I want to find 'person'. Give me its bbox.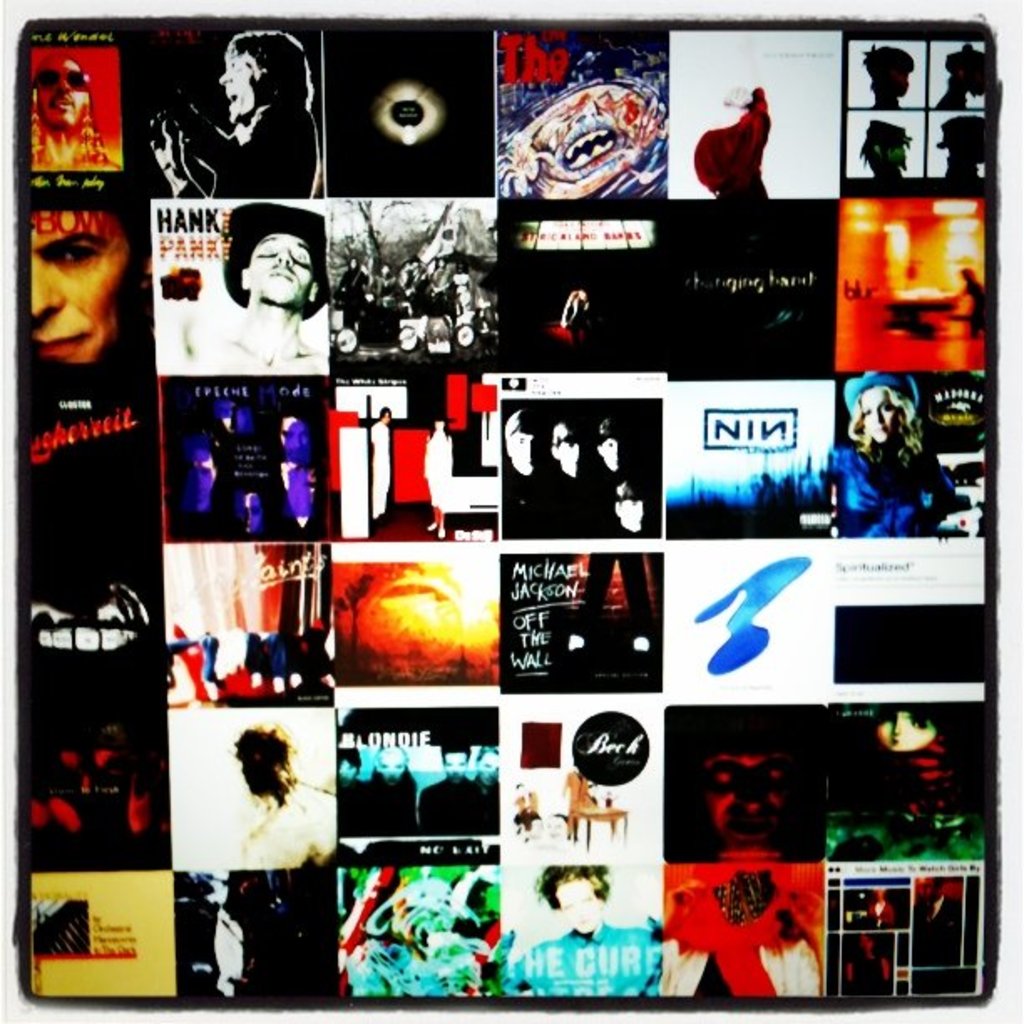
<region>142, 25, 328, 201</region>.
